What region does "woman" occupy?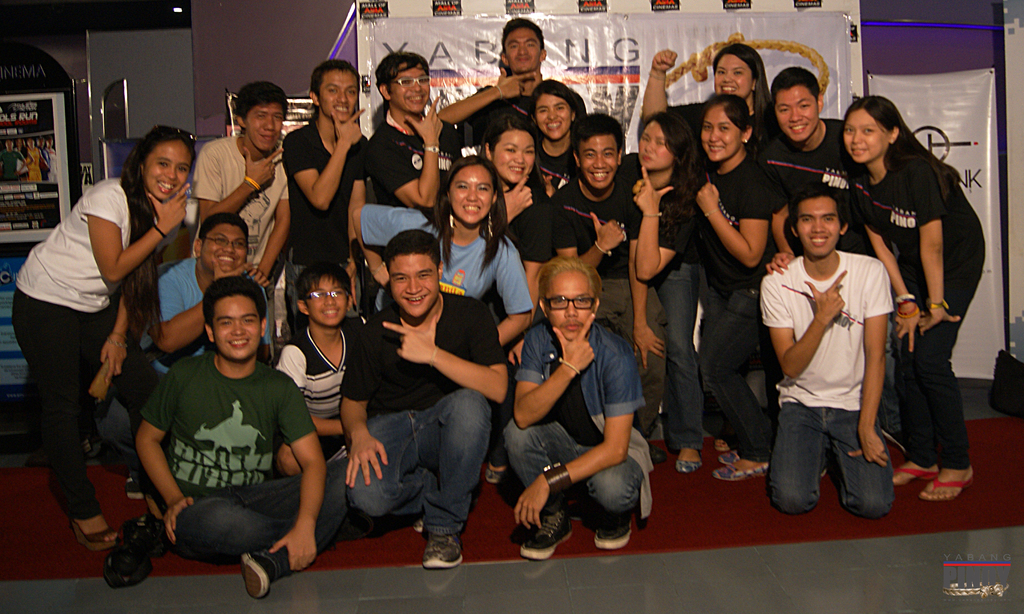
x1=617 y1=113 x2=702 y2=478.
